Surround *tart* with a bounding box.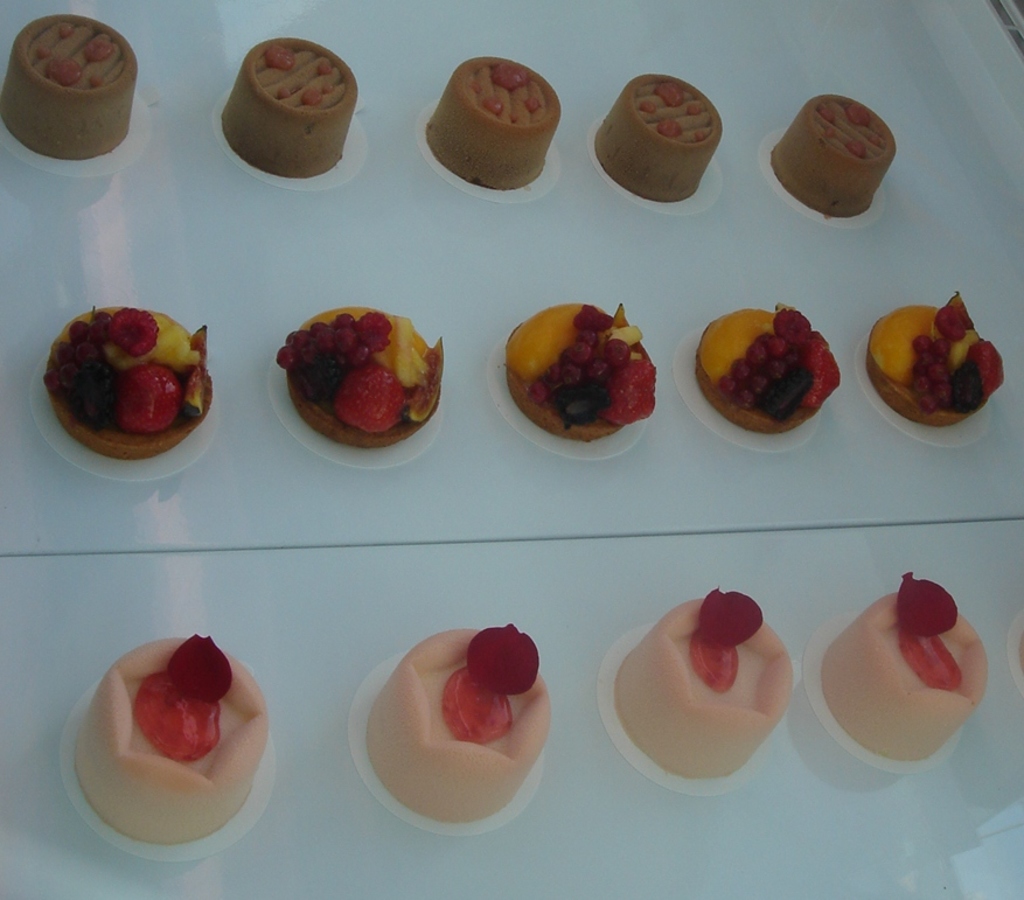
bbox=[422, 53, 564, 193].
